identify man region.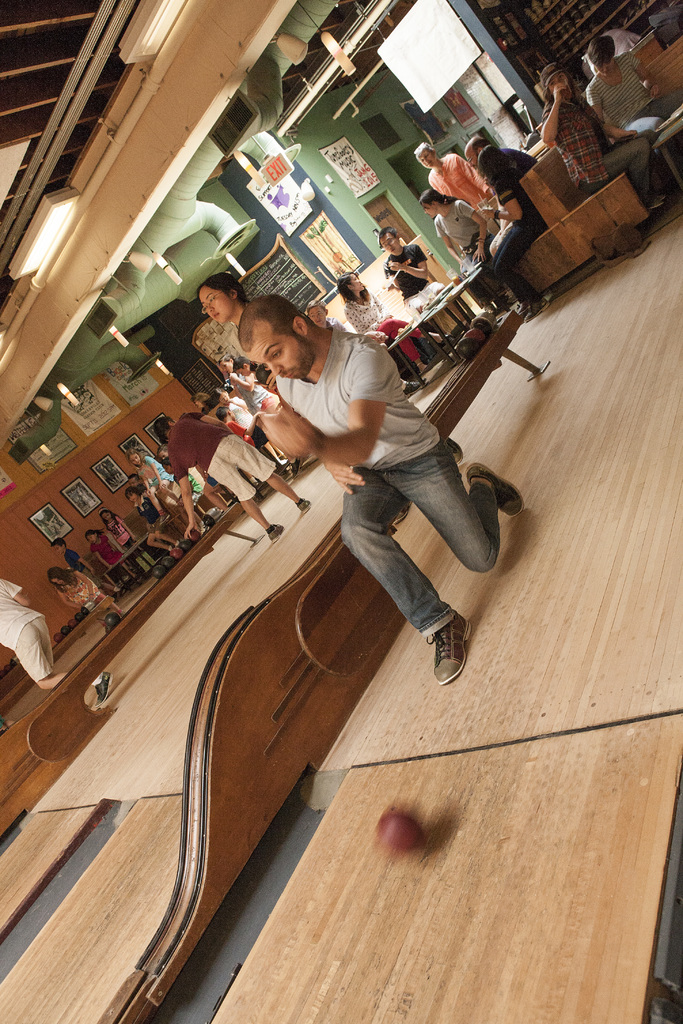
Region: [150, 409, 317, 543].
